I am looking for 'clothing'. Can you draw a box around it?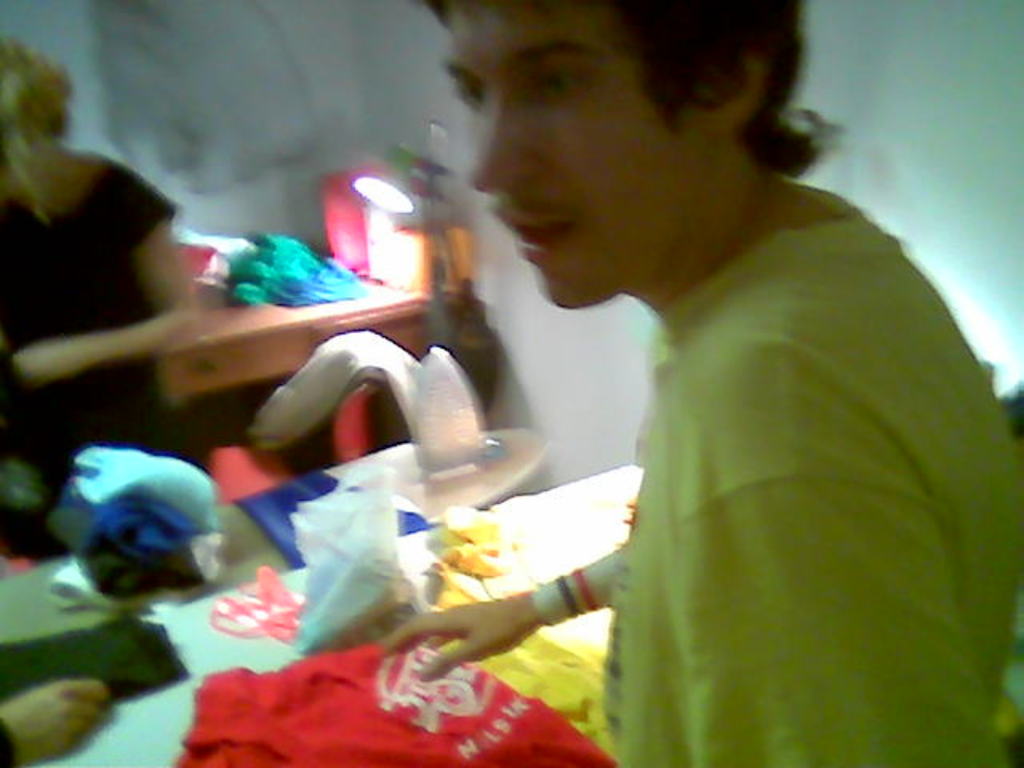
Sure, the bounding box is box(0, 144, 181, 562).
